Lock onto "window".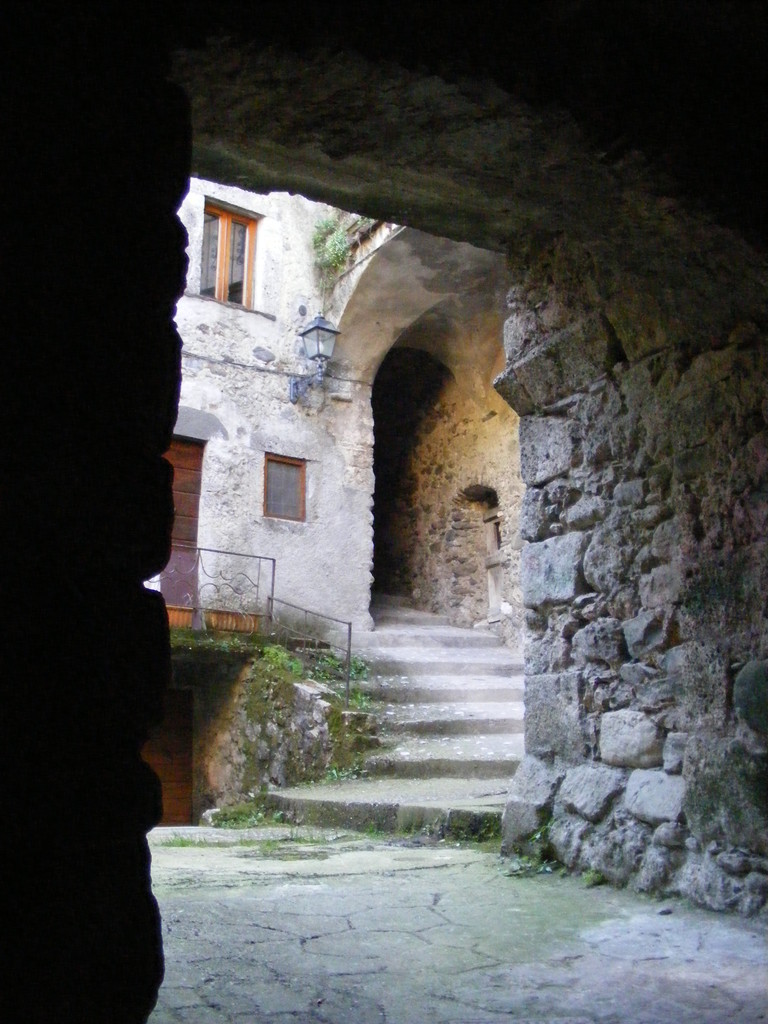
Locked: left=266, top=453, right=310, bottom=523.
